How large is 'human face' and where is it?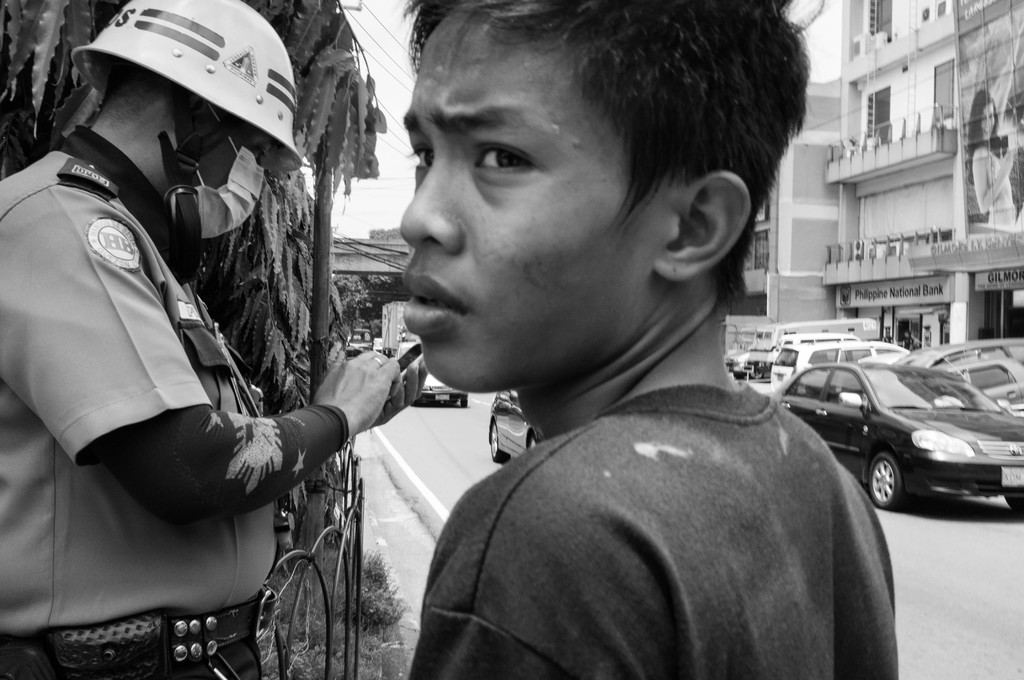
Bounding box: 401 13 672 381.
